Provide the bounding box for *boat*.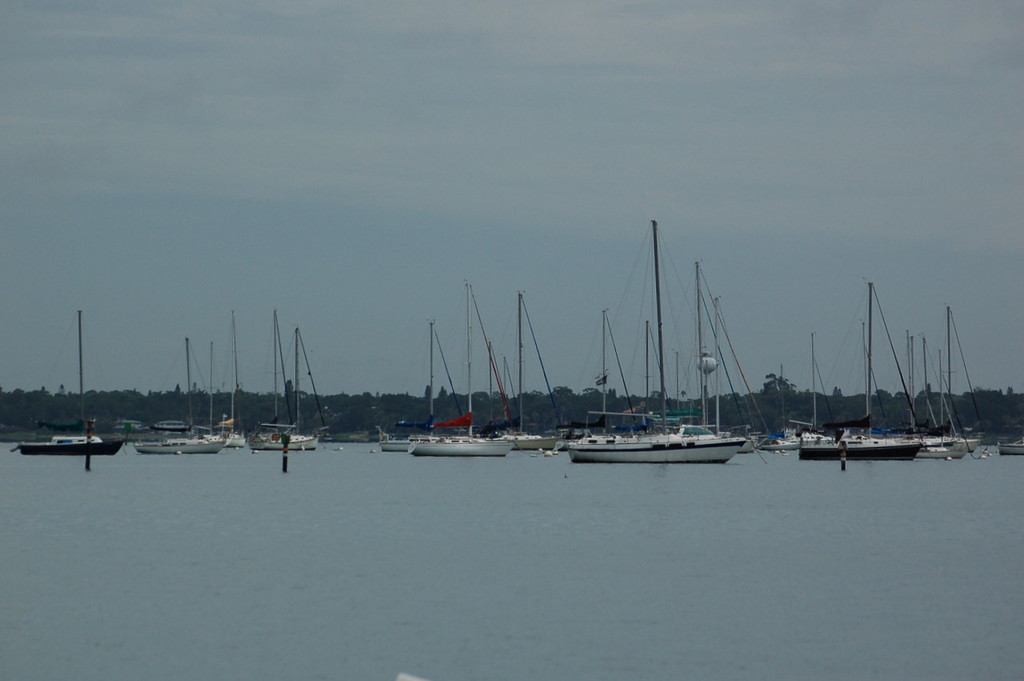
249, 306, 316, 450.
